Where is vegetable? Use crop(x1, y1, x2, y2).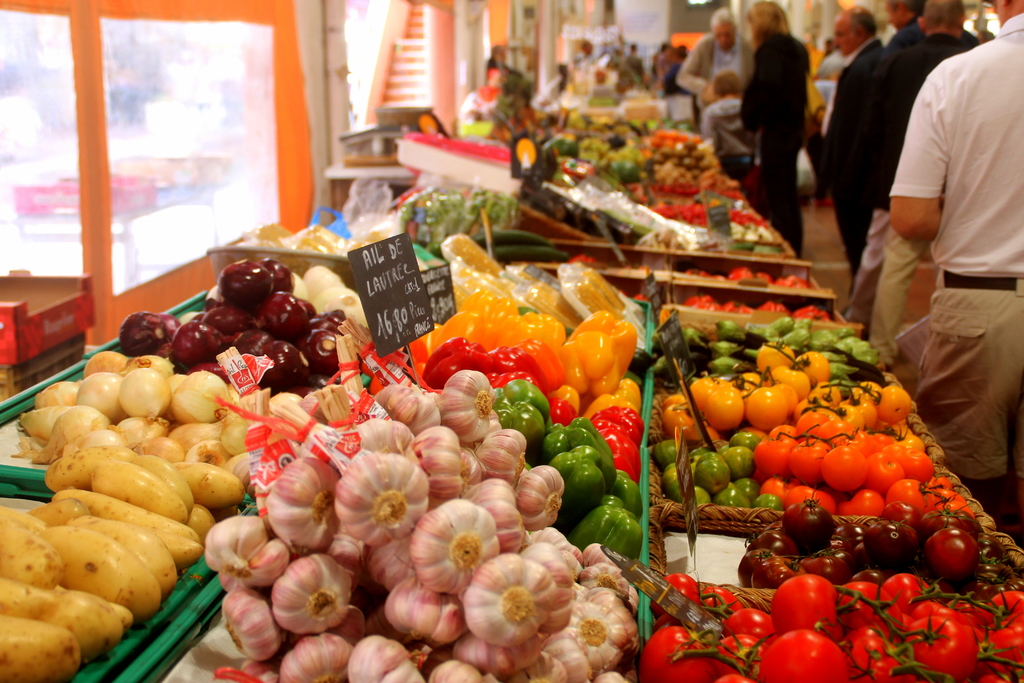
crop(253, 563, 354, 633).
